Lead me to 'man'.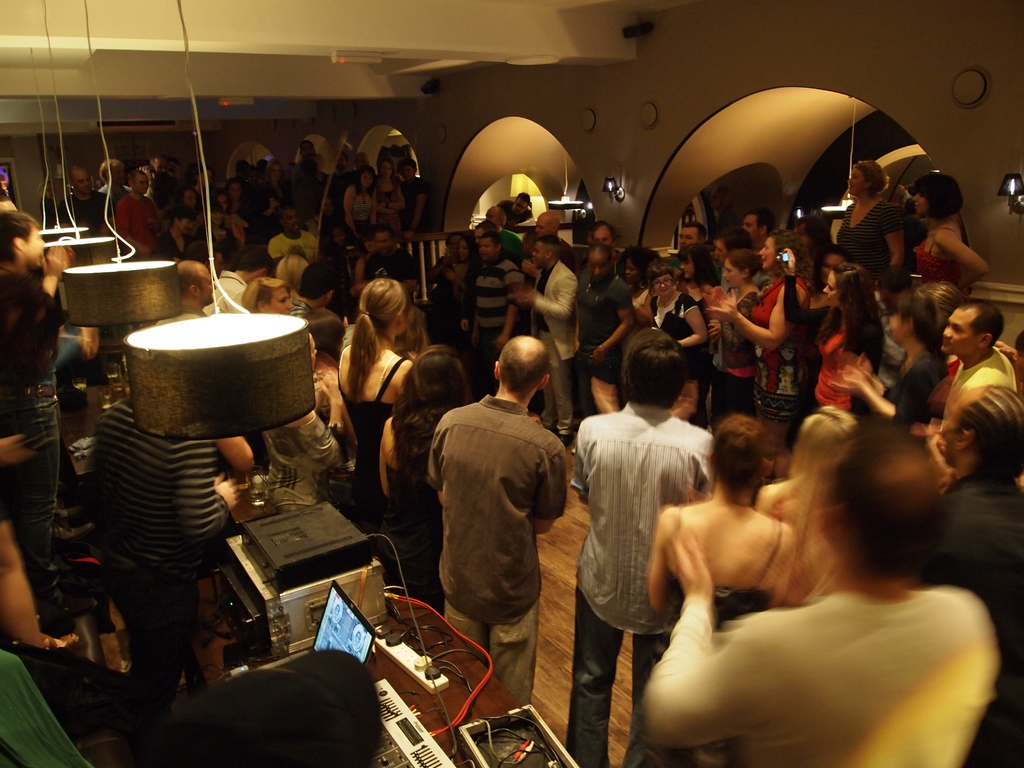
Lead to [left=737, top=211, right=772, bottom=249].
